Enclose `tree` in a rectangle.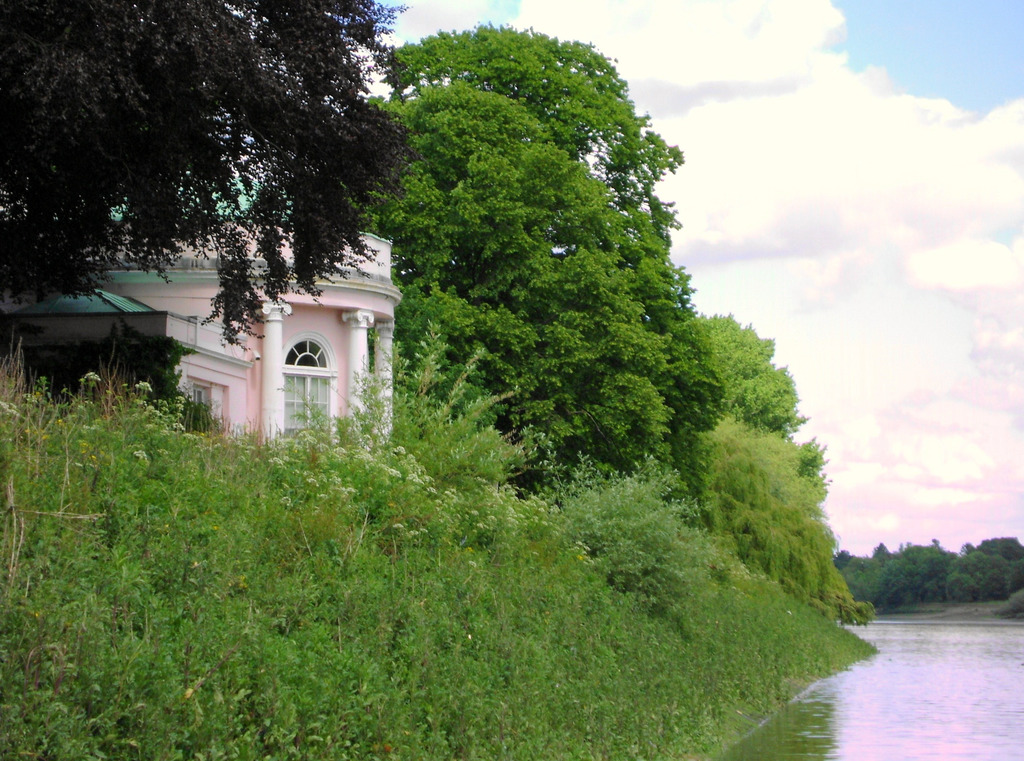
pyautogui.locateOnScreen(694, 409, 849, 621).
